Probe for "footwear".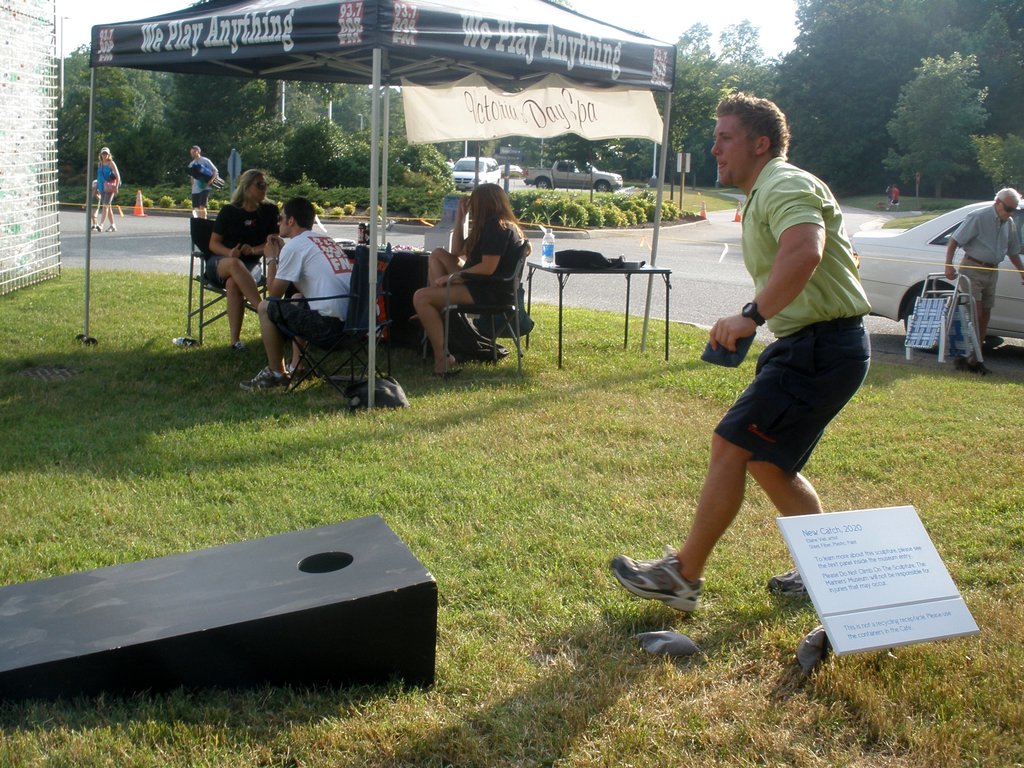
Probe result: region(612, 542, 701, 614).
